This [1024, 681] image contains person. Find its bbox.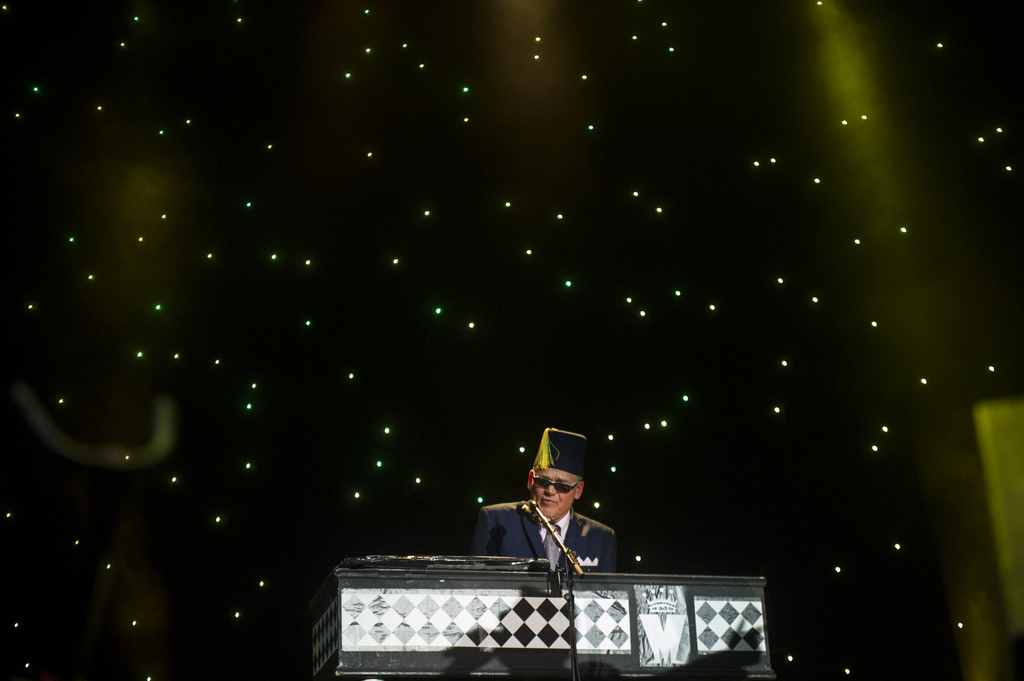
<box>520,445,595,589</box>.
